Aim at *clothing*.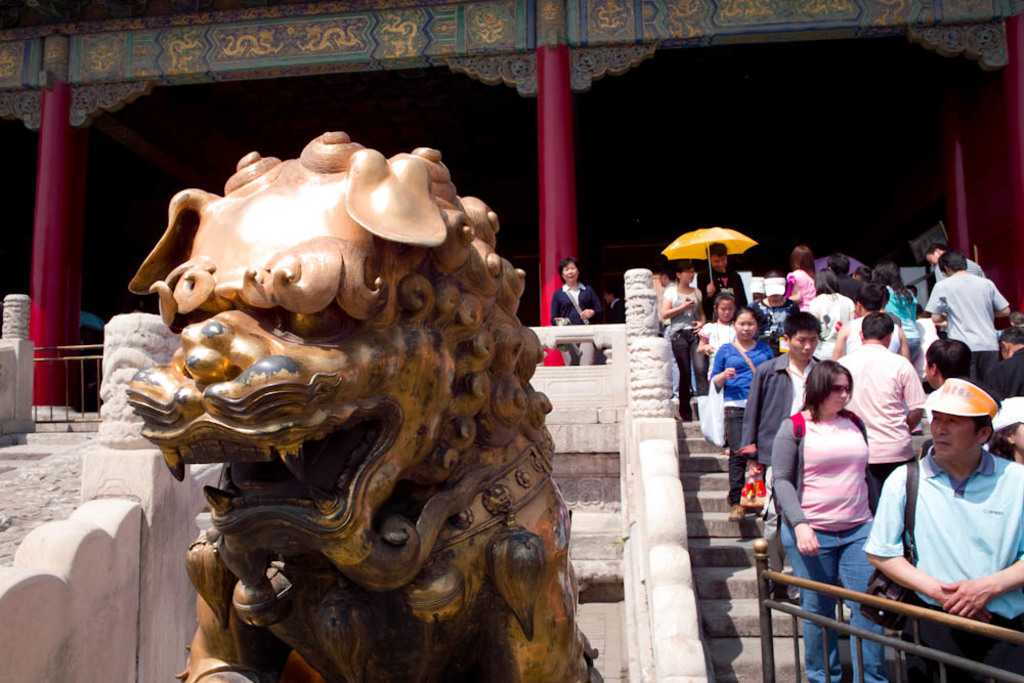
Aimed at <region>699, 313, 740, 361</region>.
